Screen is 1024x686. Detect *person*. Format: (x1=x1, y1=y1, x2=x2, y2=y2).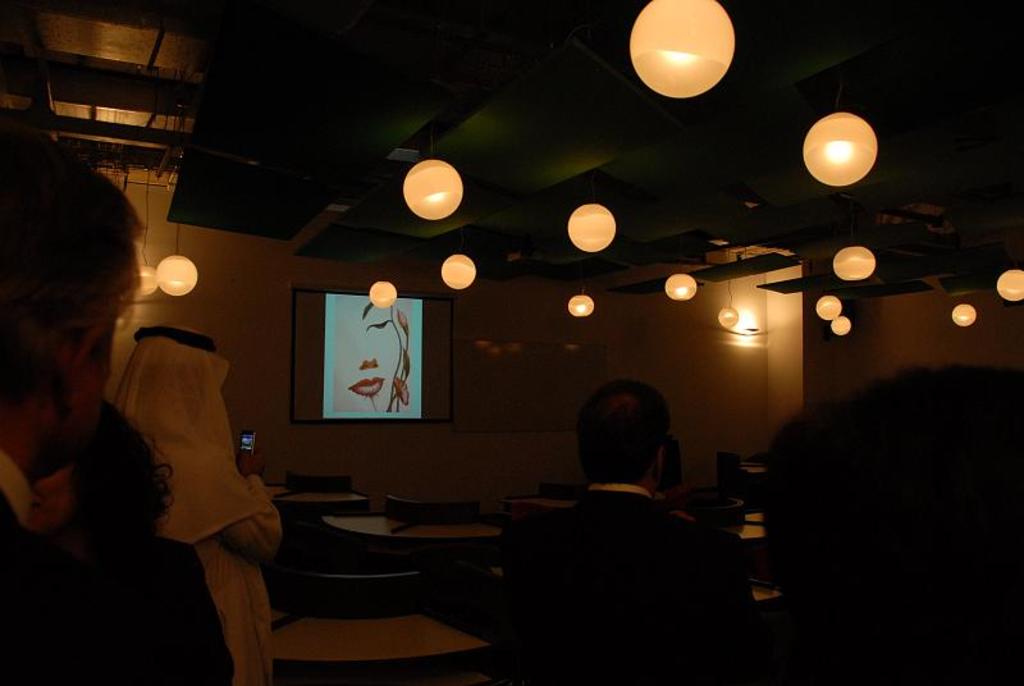
(x1=0, y1=148, x2=143, y2=685).
